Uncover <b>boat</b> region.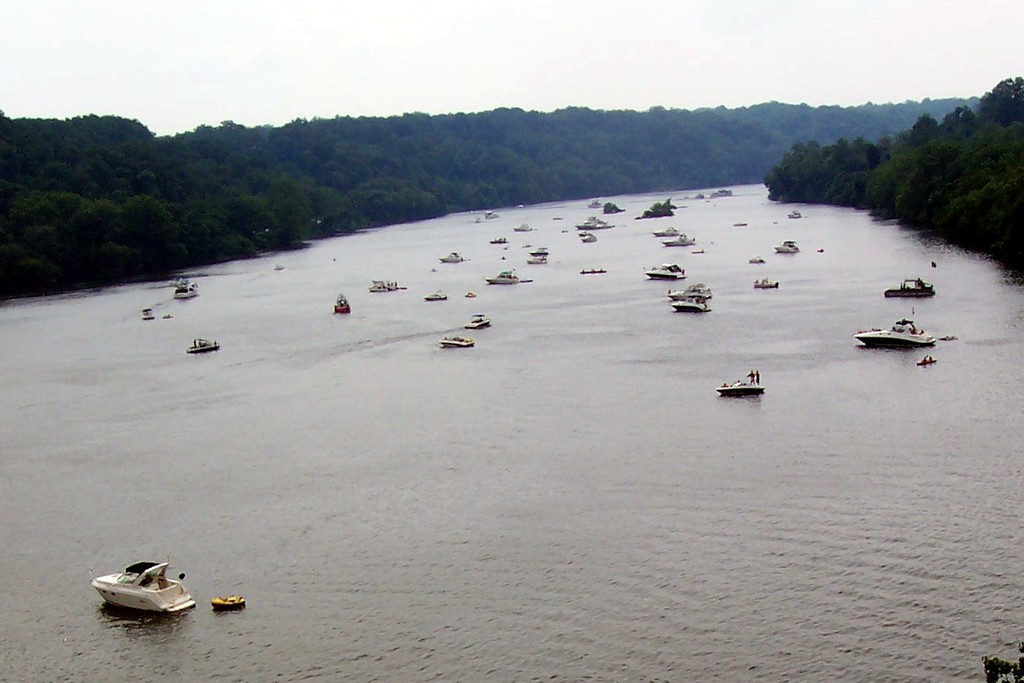
Uncovered: crop(667, 300, 712, 314).
